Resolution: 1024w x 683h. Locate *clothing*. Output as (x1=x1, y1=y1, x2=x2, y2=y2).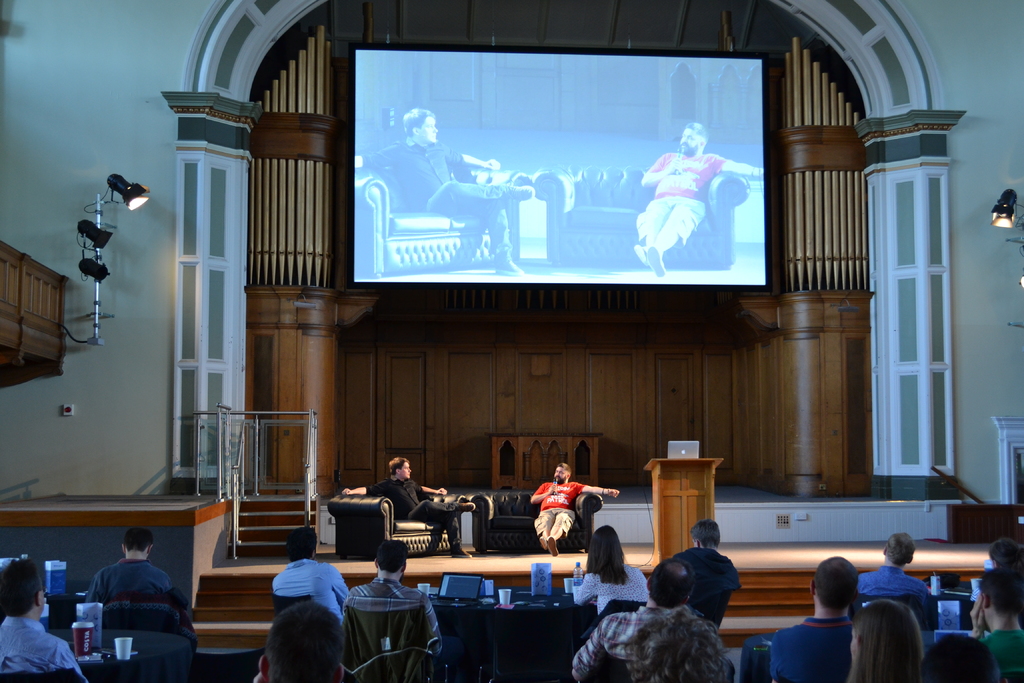
(x1=533, y1=482, x2=586, y2=536).
